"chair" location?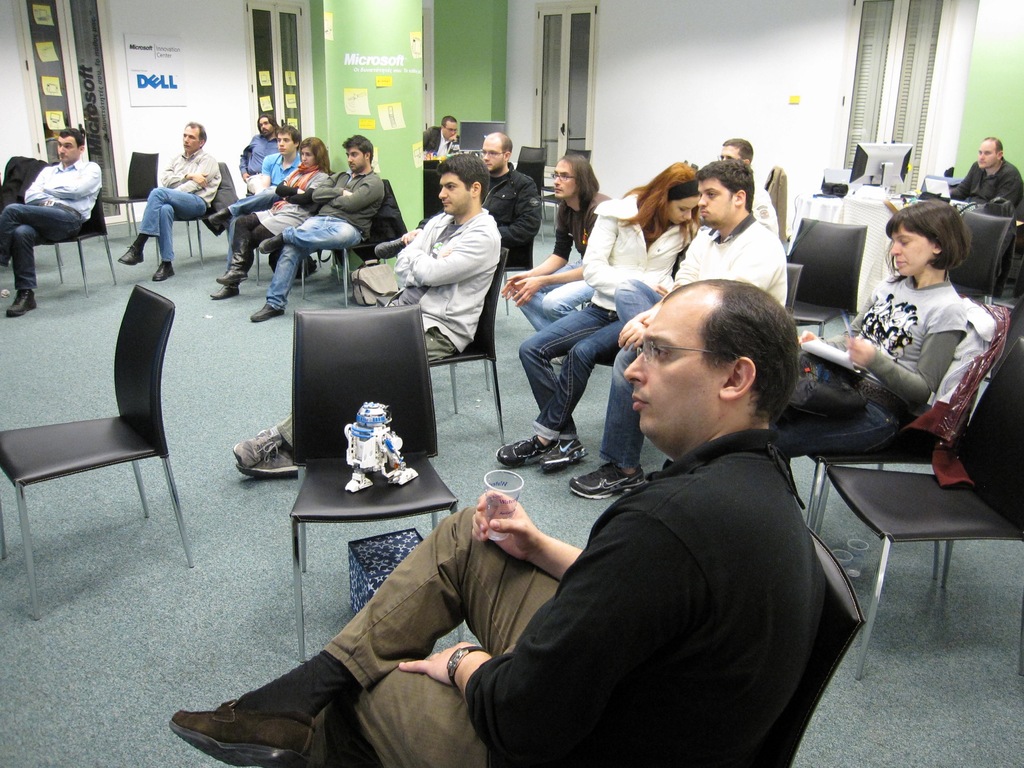
BBox(427, 246, 505, 436)
